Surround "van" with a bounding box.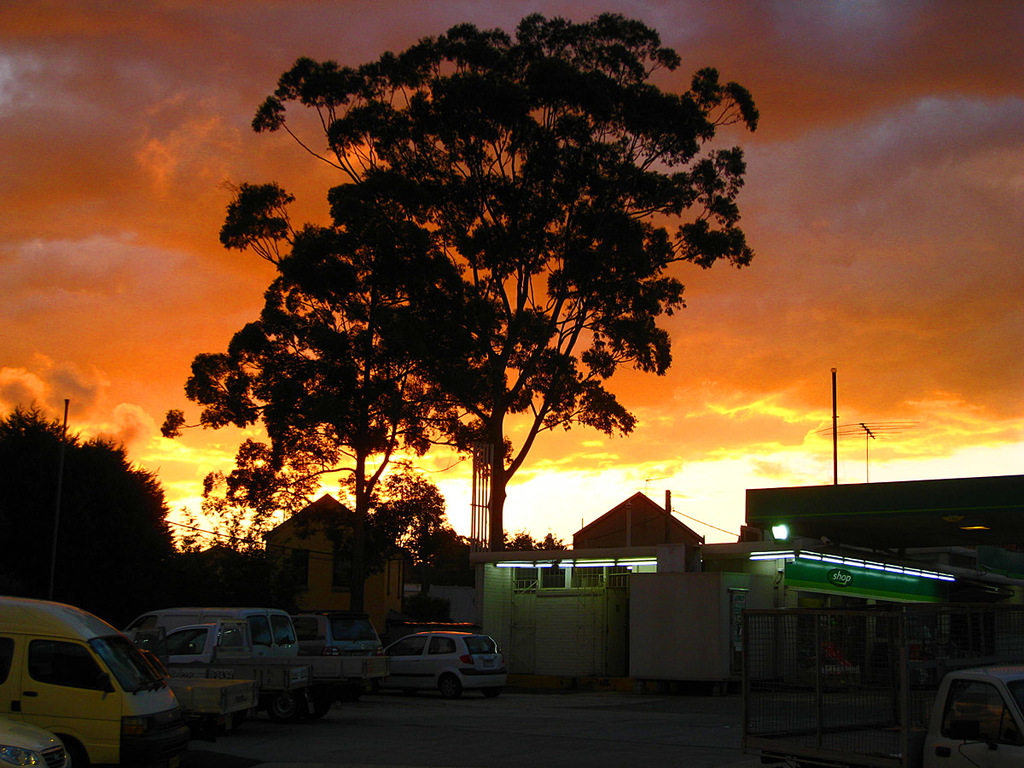
BBox(0, 592, 191, 767).
